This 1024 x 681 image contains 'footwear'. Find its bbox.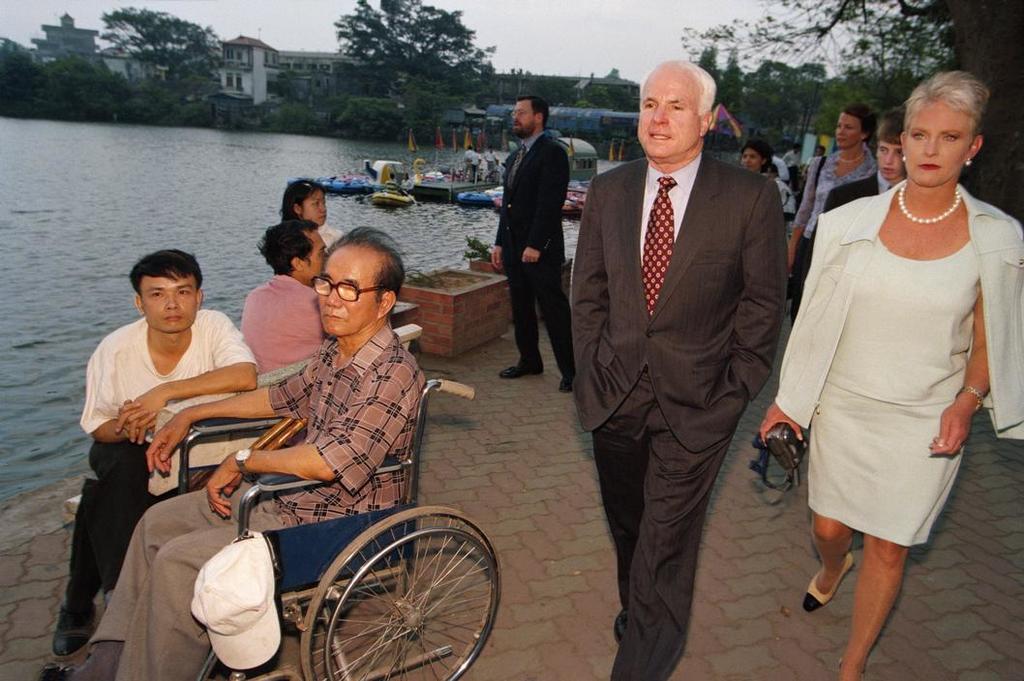
[left=557, top=375, right=578, bottom=394].
